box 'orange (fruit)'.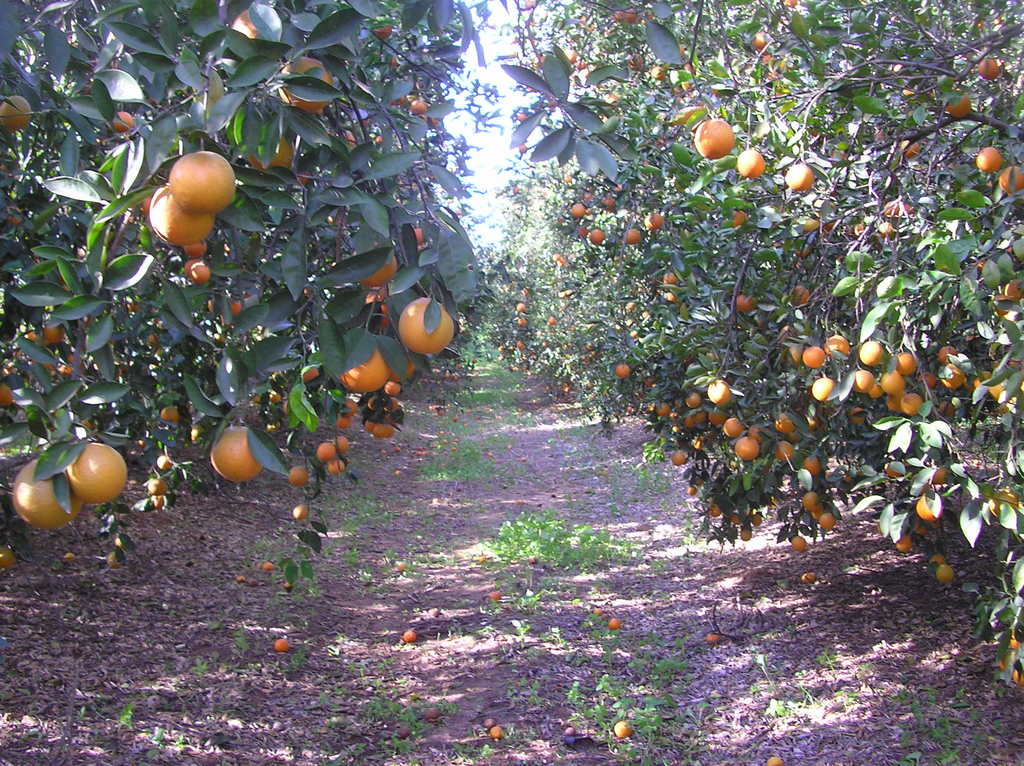
l=624, t=223, r=645, b=243.
